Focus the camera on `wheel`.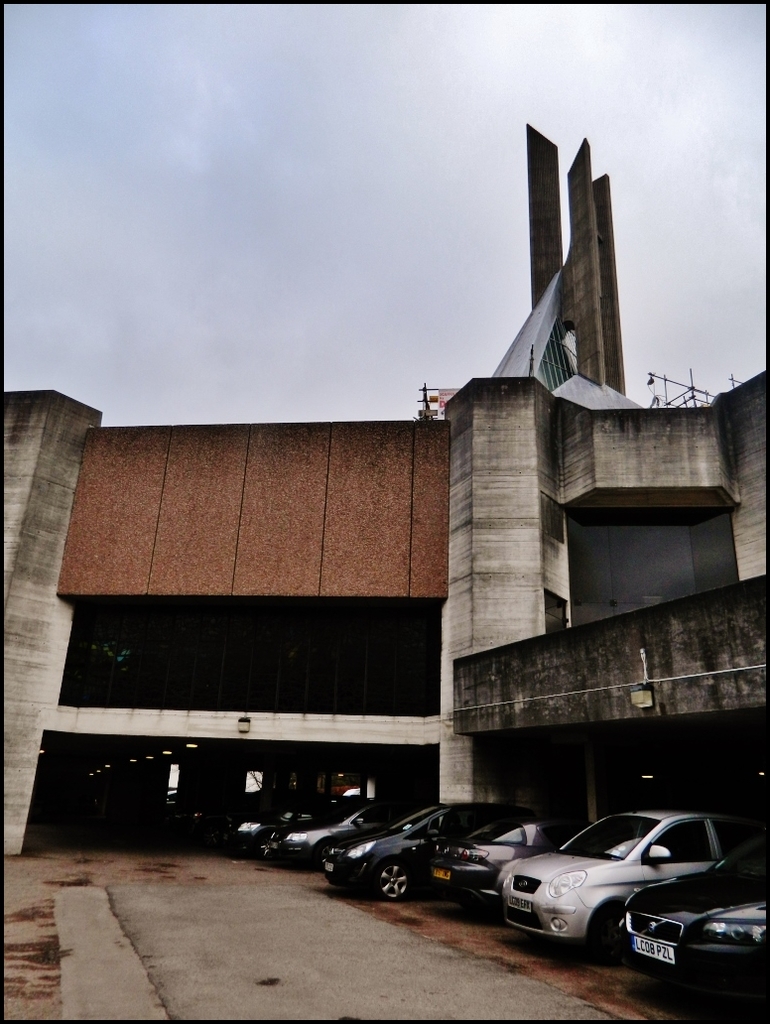
Focus region: {"left": 374, "top": 863, "right": 418, "bottom": 901}.
